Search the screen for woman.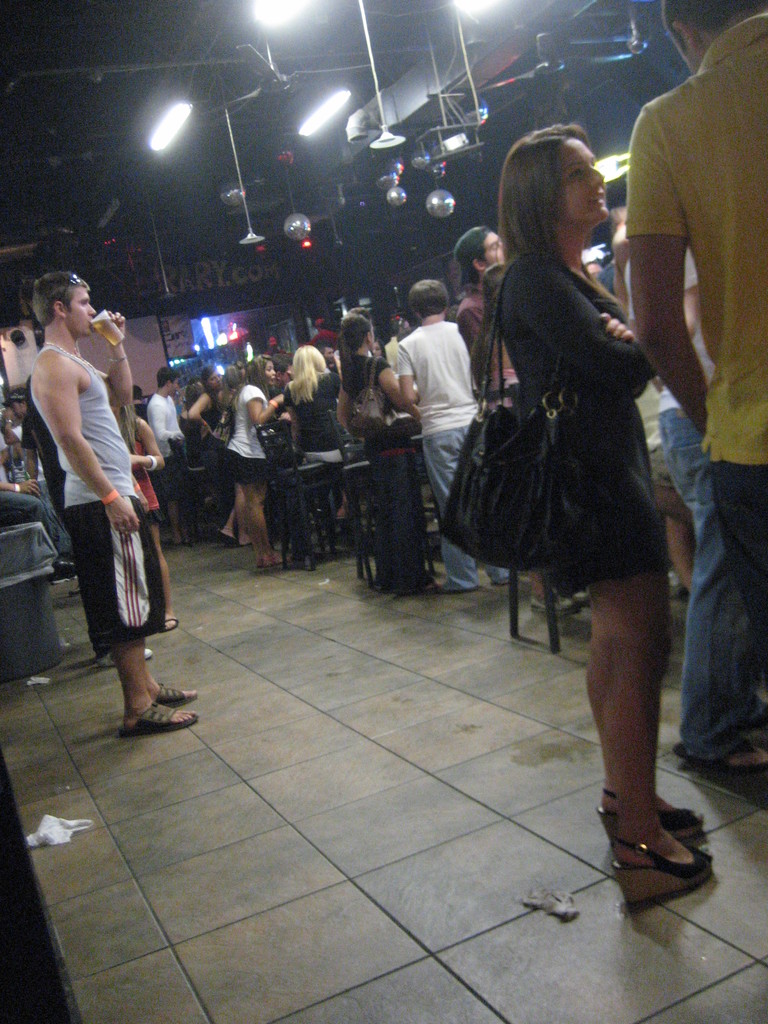
Found at bbox=(188, 365, 236, 548).
